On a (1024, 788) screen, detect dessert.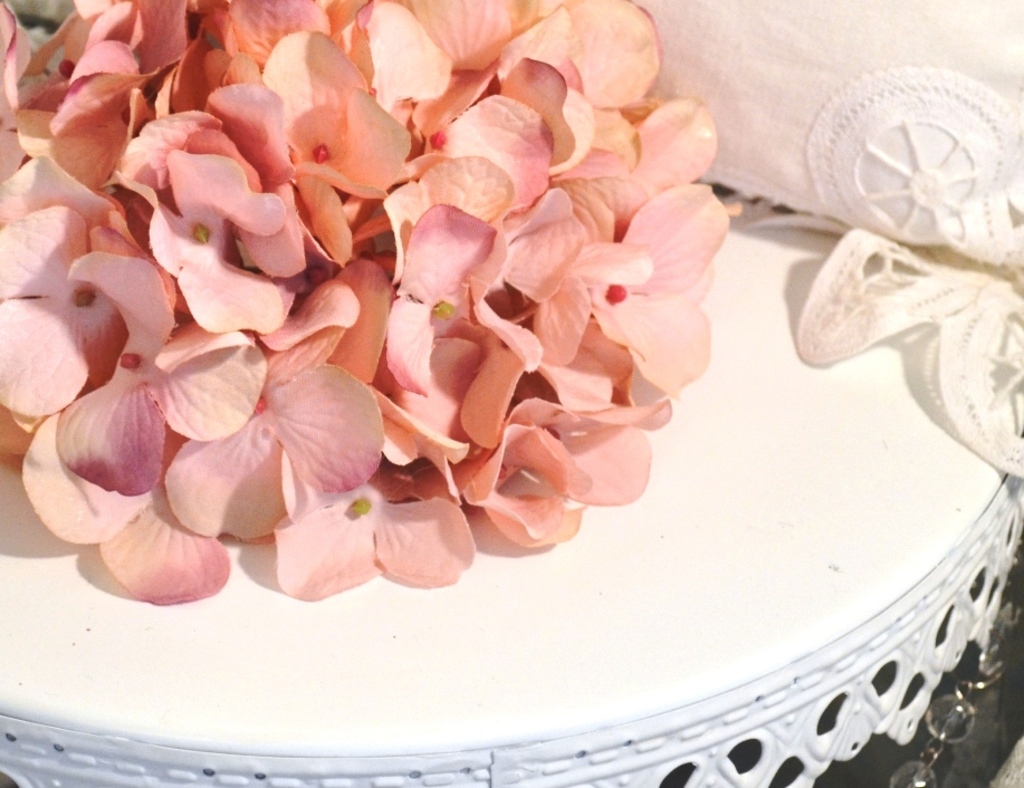
{"left": 0, "top": 203, "right": 1023, "bottom": 787}.
